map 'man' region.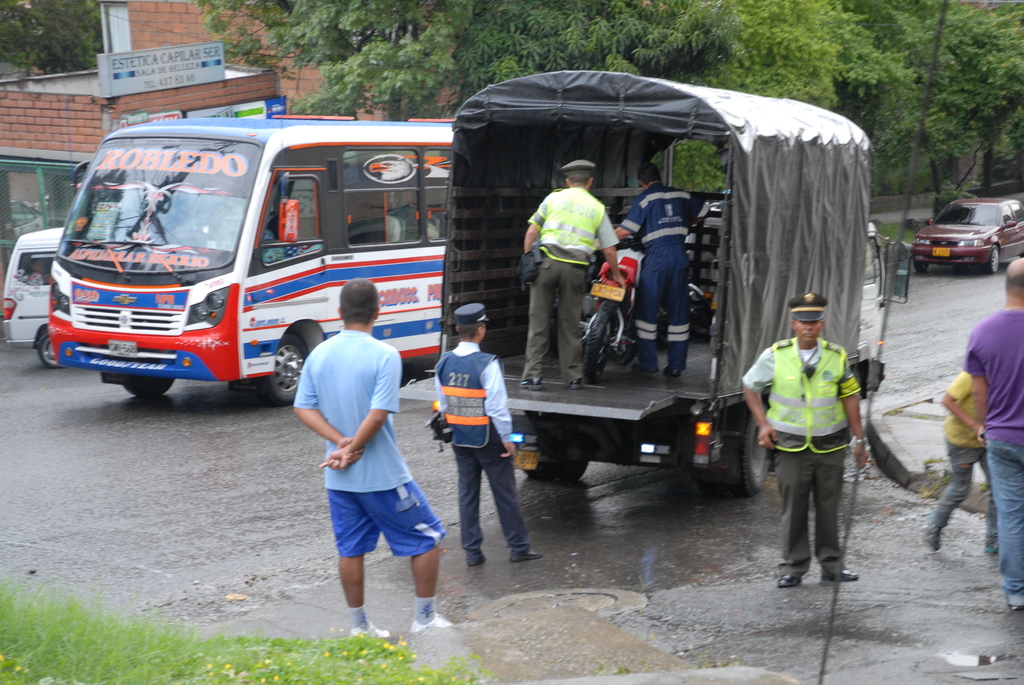
Mapped to 614/163/701/379.
